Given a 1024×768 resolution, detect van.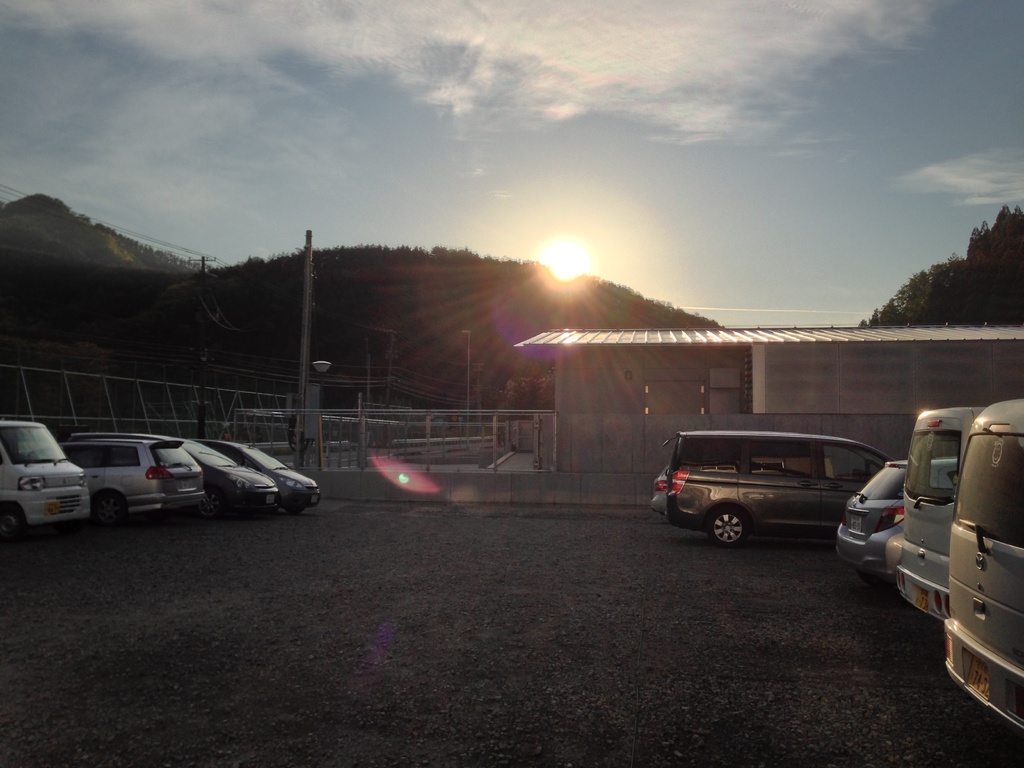
x1=662 y1=427 x2=900 y2=549.
